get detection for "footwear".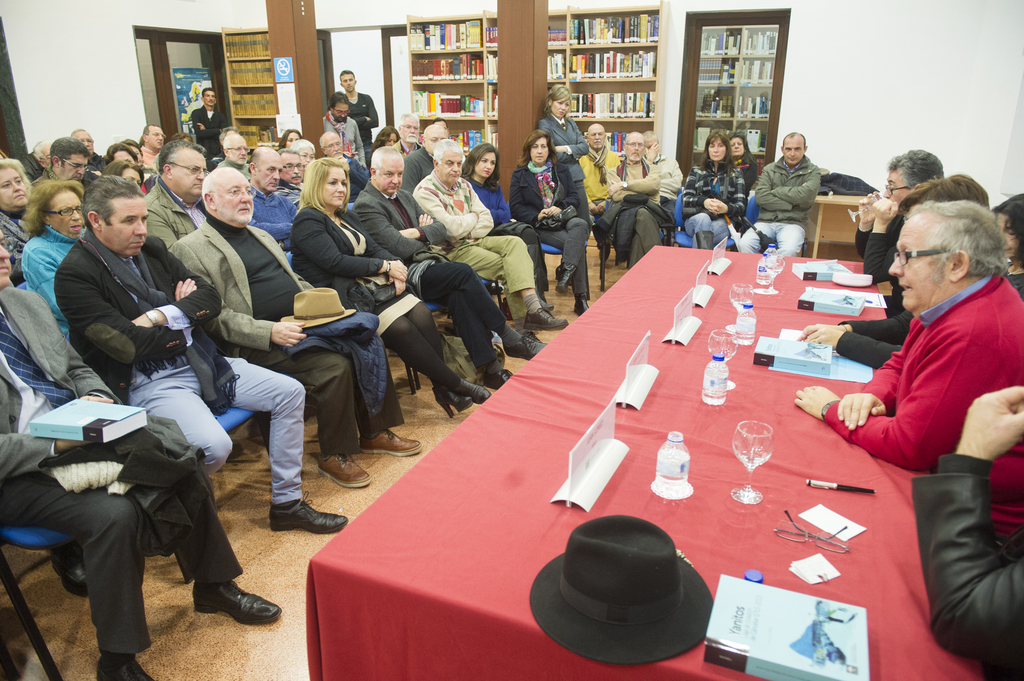
Detection: x1=270 y1=494 x2=348 y2=536.
